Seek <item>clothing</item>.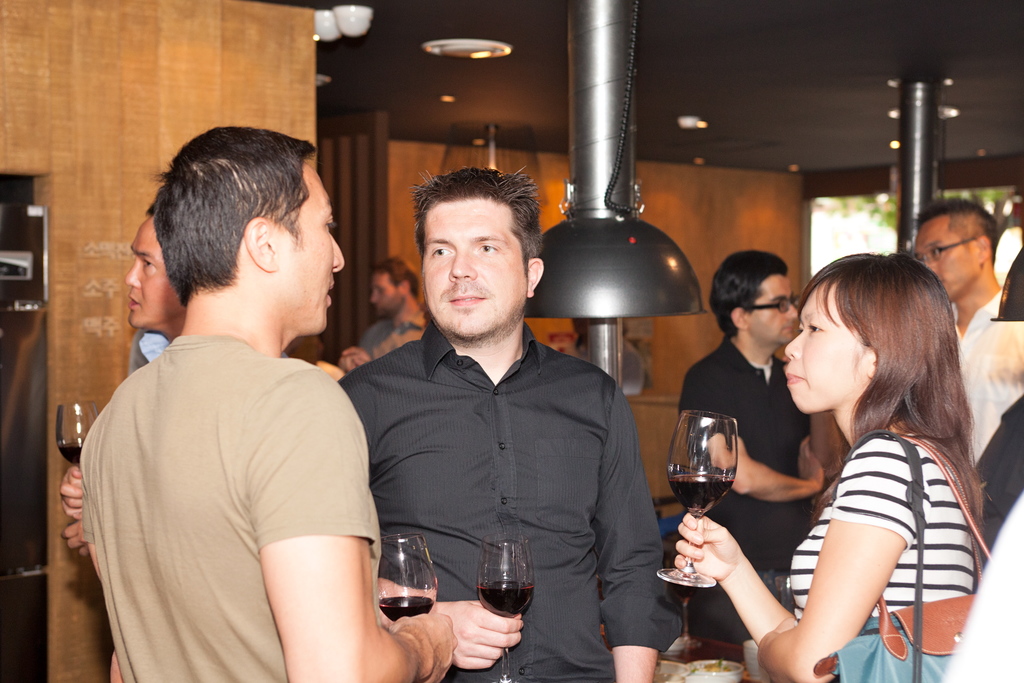
675:328:818:646.
